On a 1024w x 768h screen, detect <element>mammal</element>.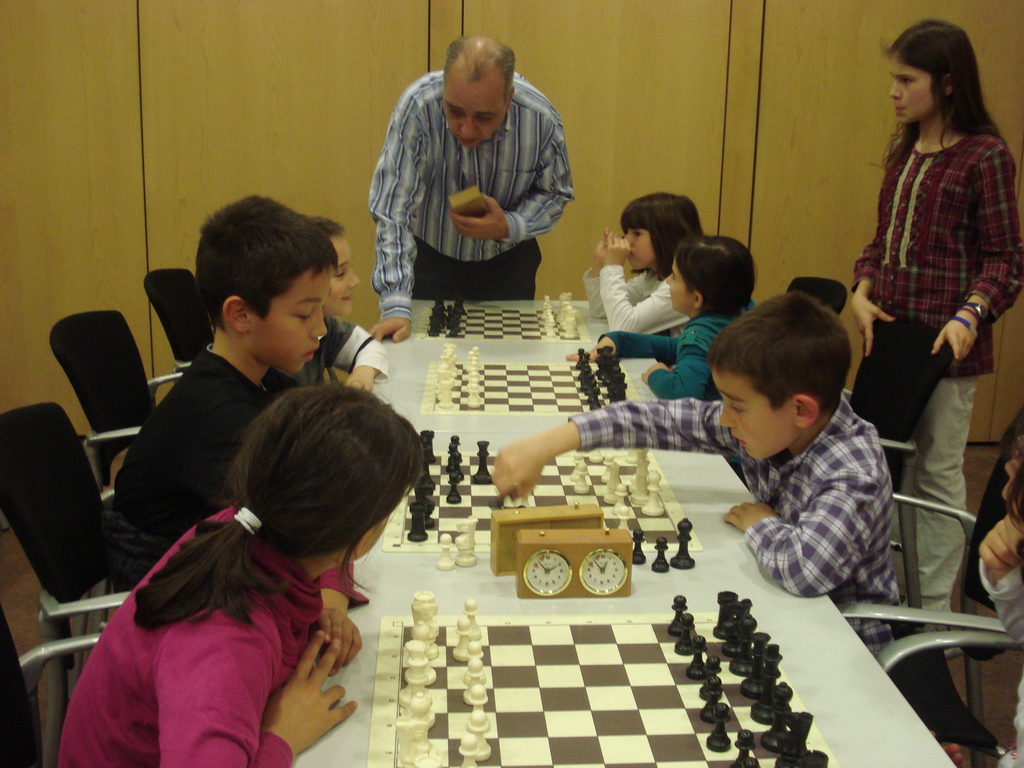
box(58, 378, 426, 767).
